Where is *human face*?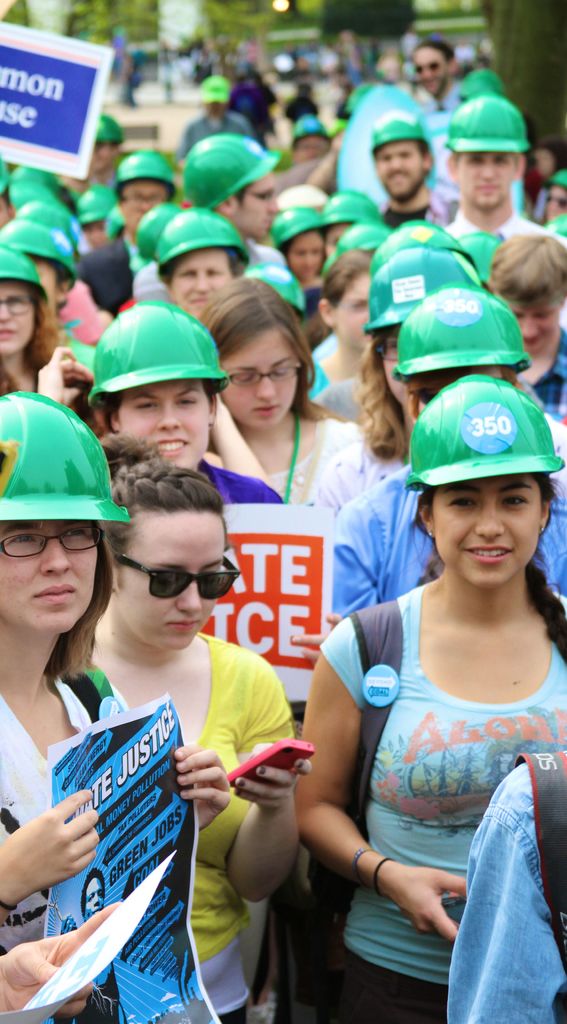
<bbox>509, 296, 566, 350</bbox>.
